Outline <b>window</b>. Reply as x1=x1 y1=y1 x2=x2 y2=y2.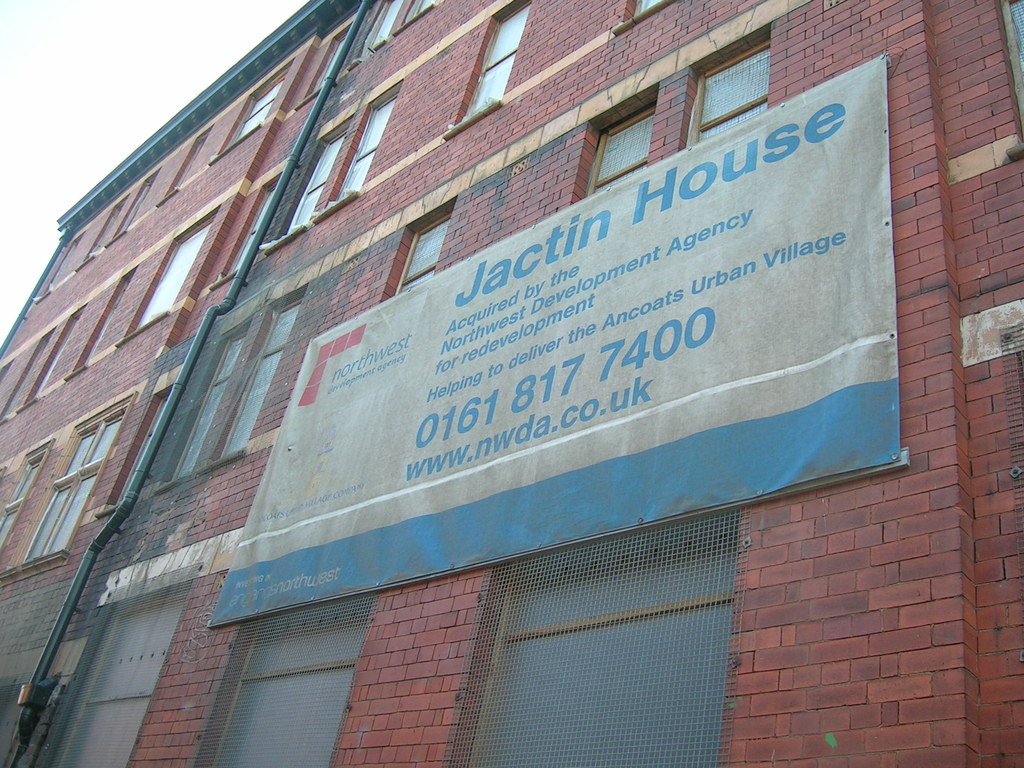
x1=108 y1=170 x2=157 y2=238.
